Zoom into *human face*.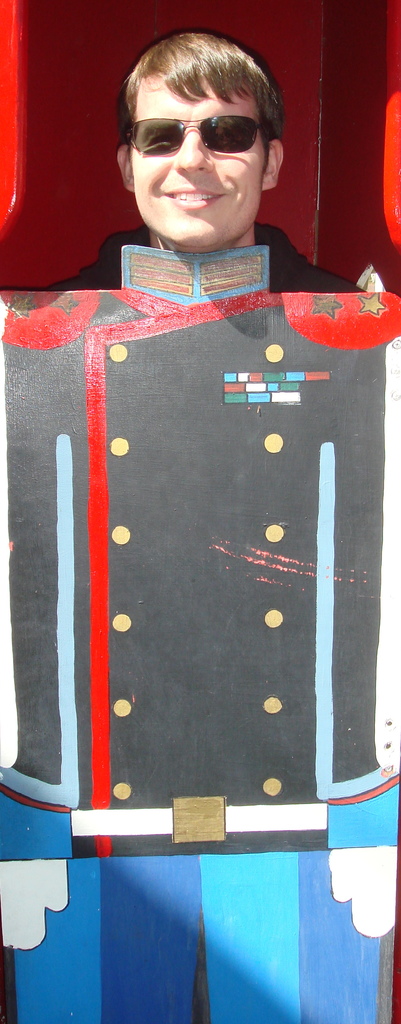
Zoom target: (x1=132, y1=62, x2=263, y2=253).
